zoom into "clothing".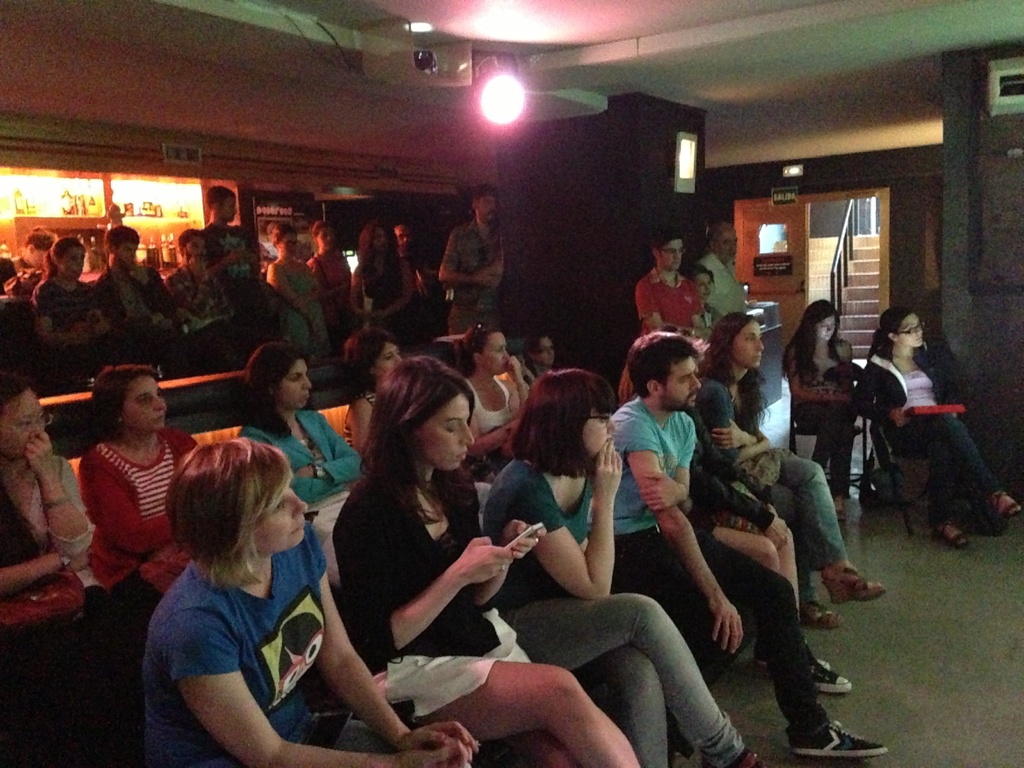
Zoom target: [705, 254, 750, 315].
